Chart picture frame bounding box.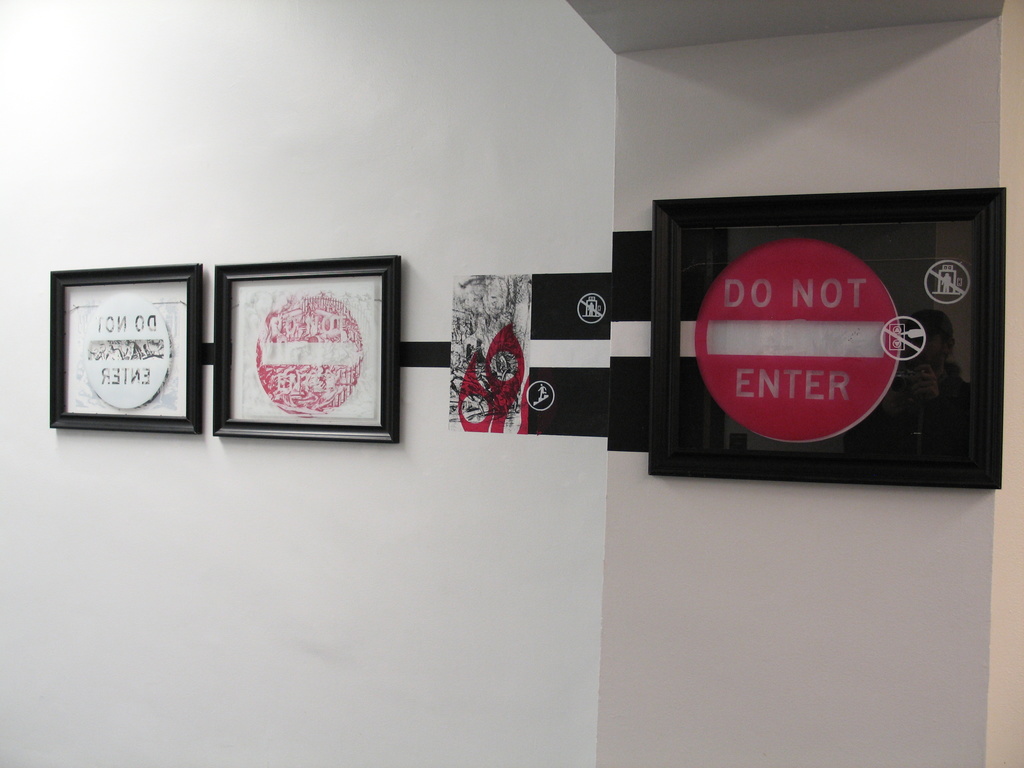
Charted: <box>212,253,401,440</box>.
